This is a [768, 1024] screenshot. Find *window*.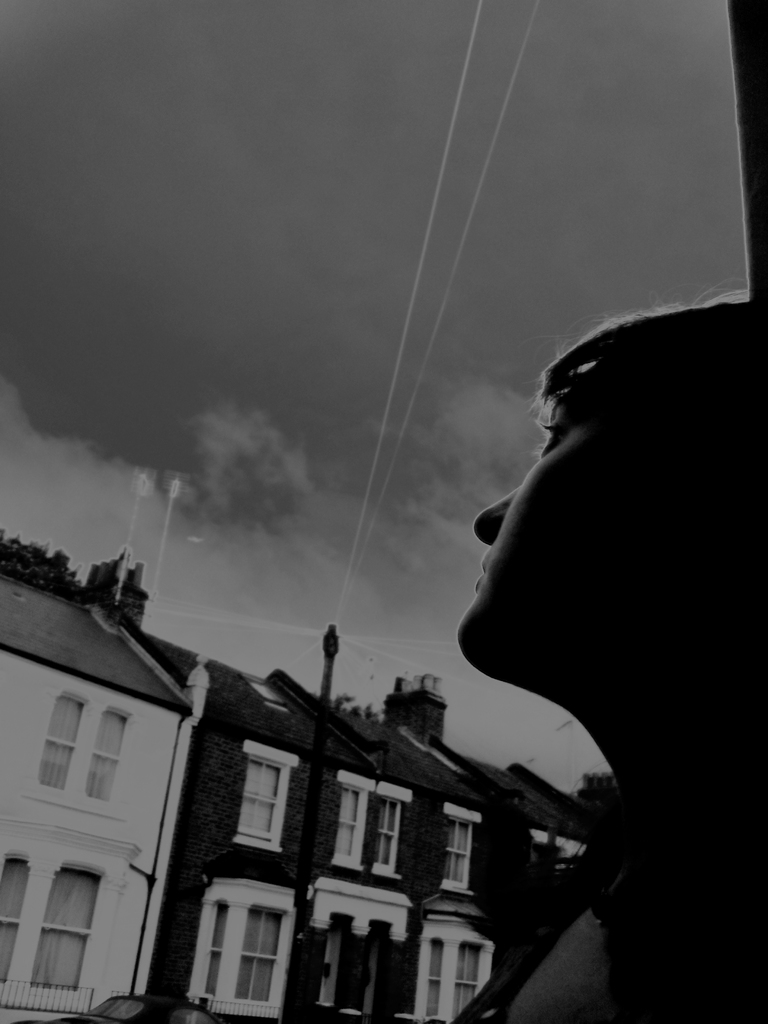
Bounding box: select_region(22, 851, 106, 981).
